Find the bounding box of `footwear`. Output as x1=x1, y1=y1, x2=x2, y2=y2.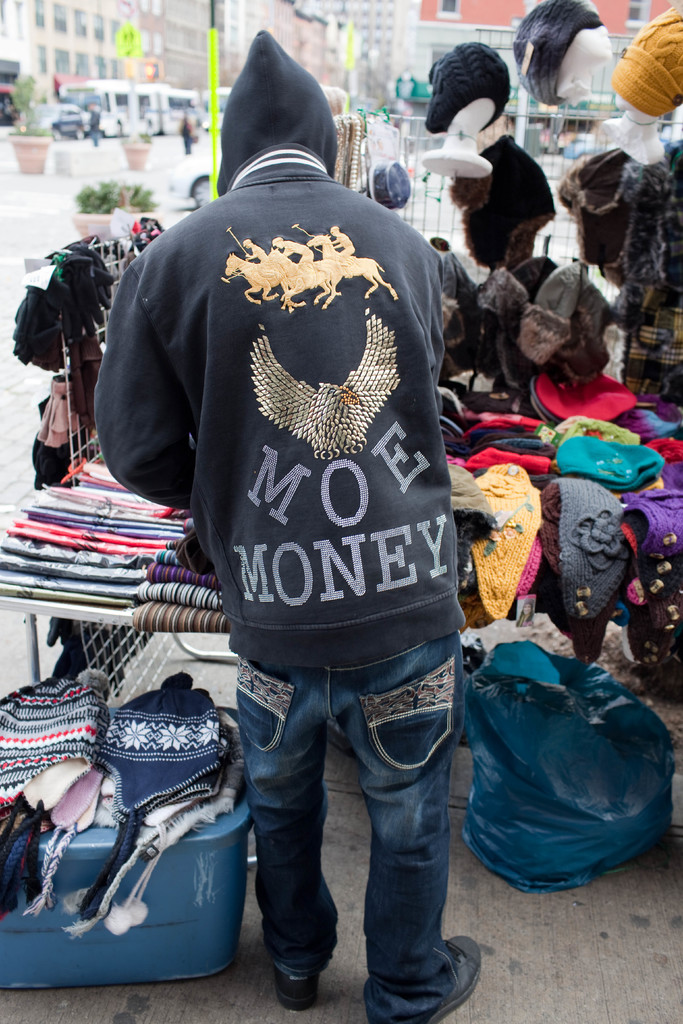
x1=274, y1=968, x2=325, y2=1015.
